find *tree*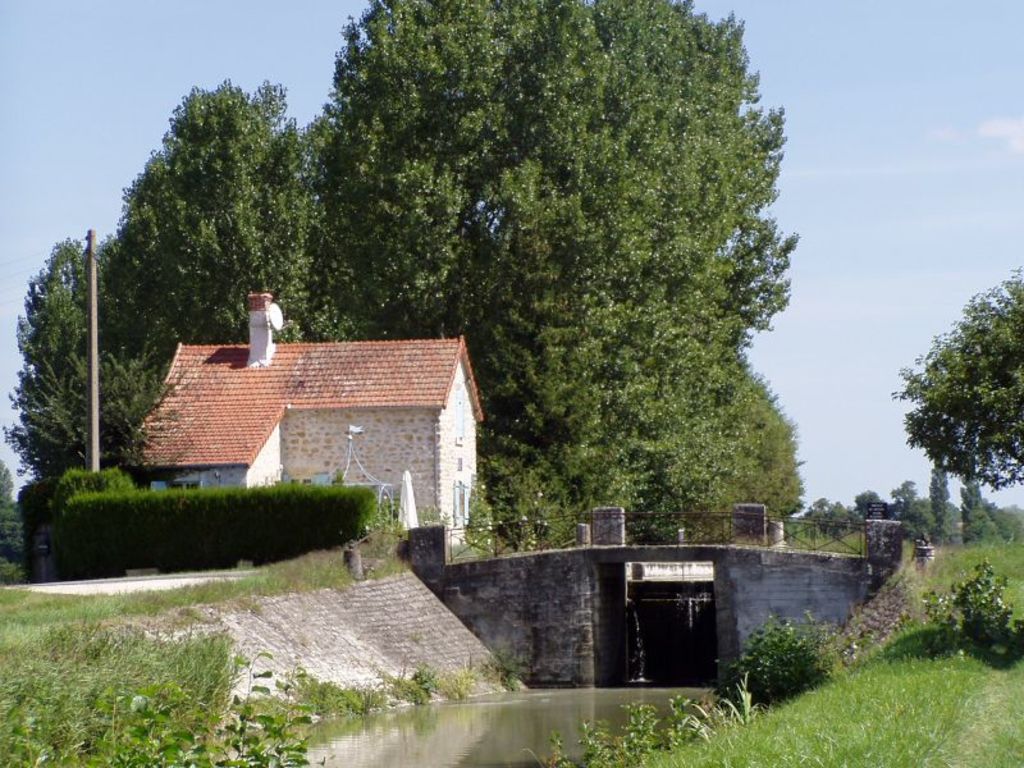
box=[285, 0, 804, 536]
